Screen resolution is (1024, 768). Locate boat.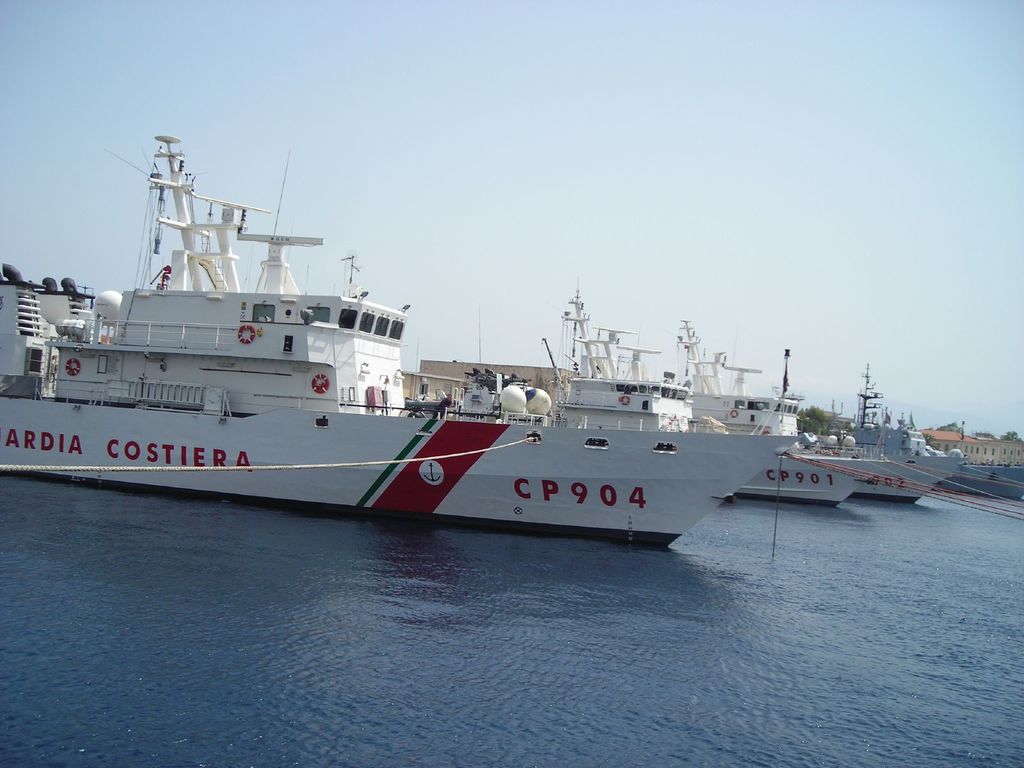
(left=675, top=317, right=968, bottom=506).
